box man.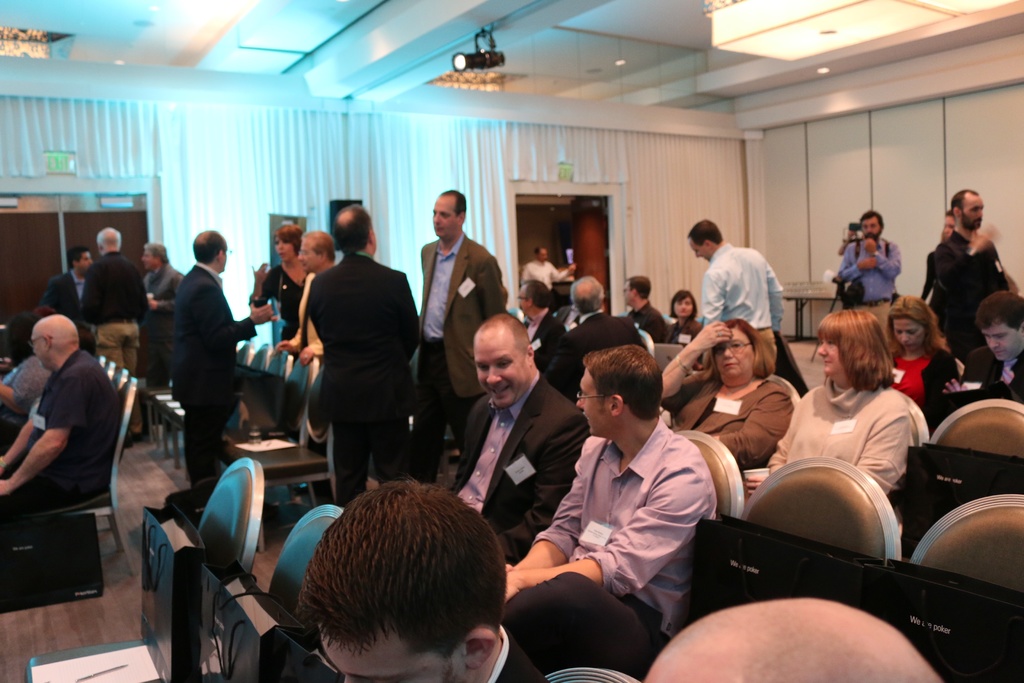
left=278, top=202, right=426, bottom=511.
